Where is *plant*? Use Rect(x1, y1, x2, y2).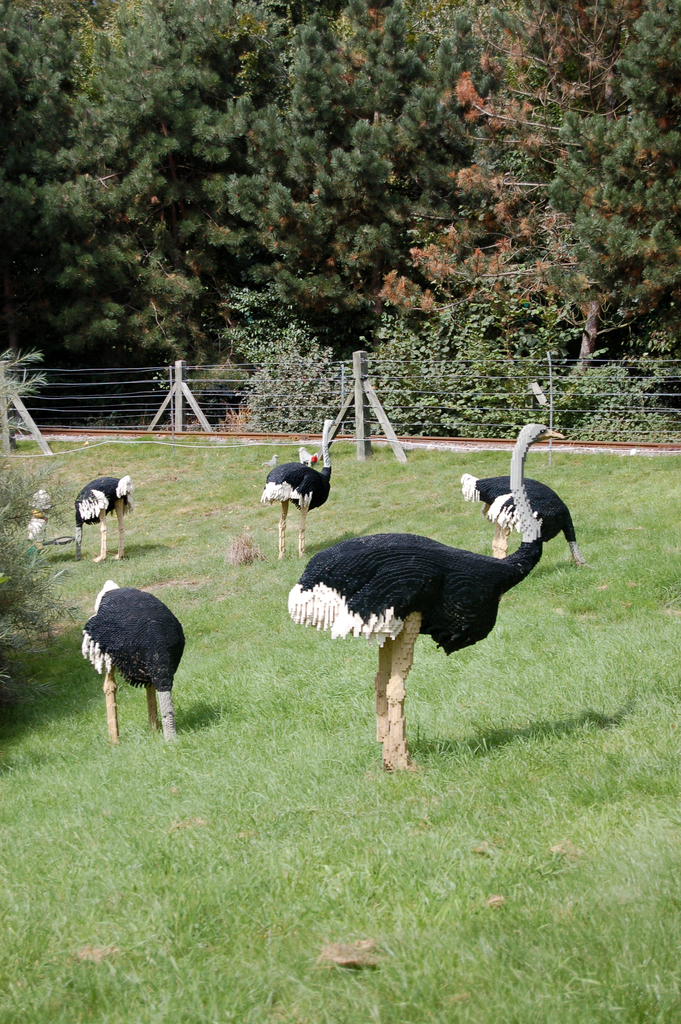
Rect(4, 442, 62, 697).
